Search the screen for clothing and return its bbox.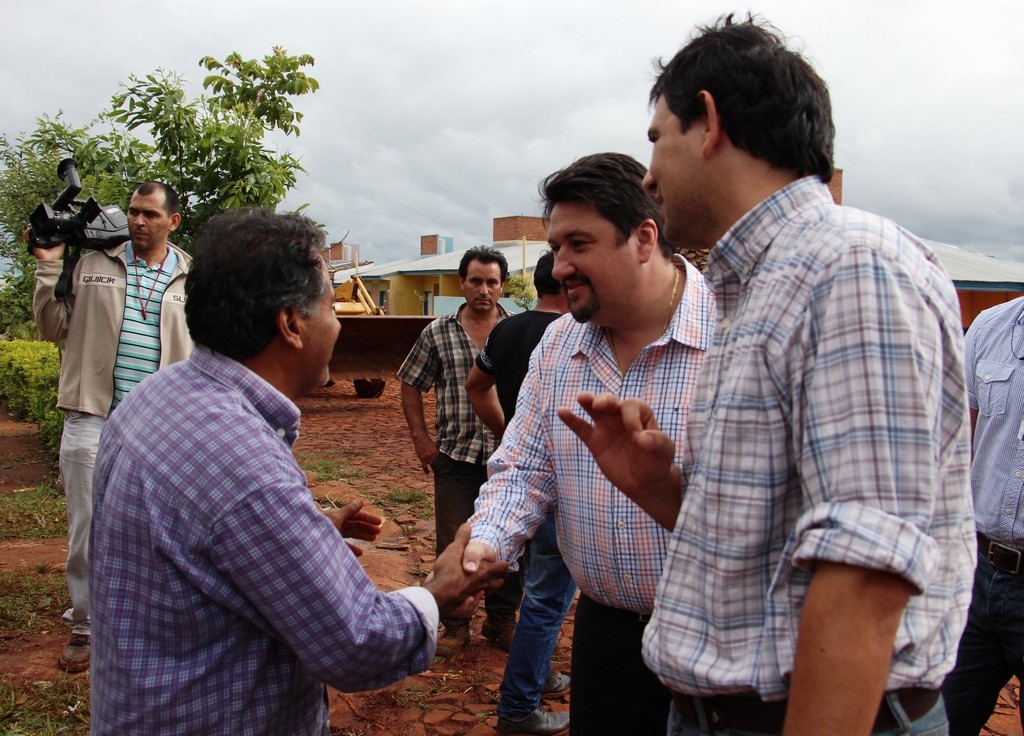
Found: (left=481, top=289, right=593, bottom=735).
